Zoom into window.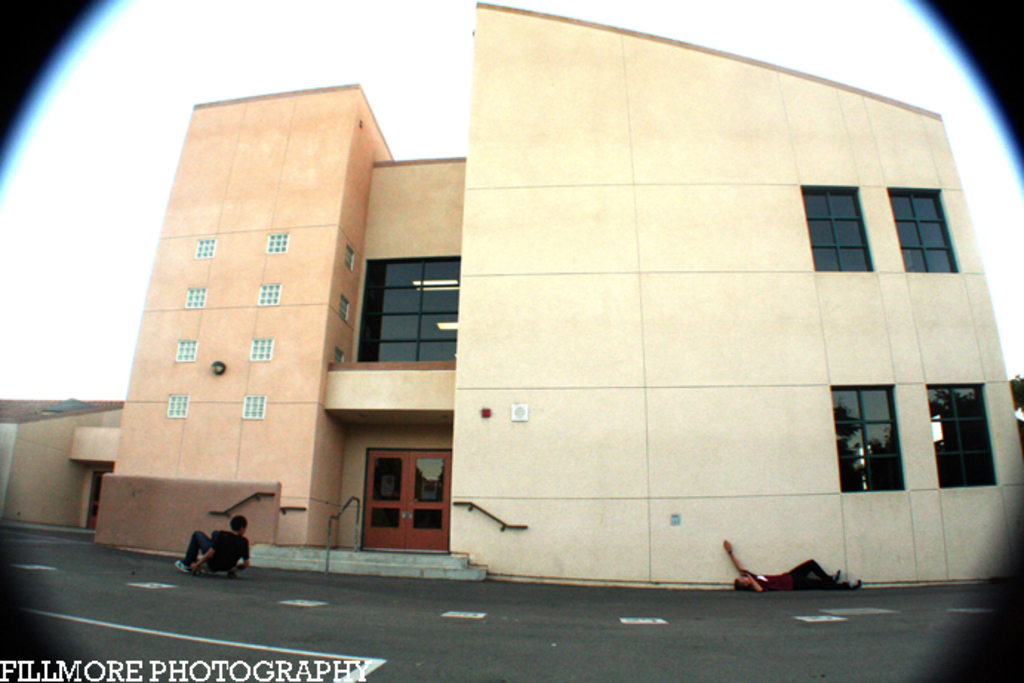
Zoom target: 831,381,907,492.
